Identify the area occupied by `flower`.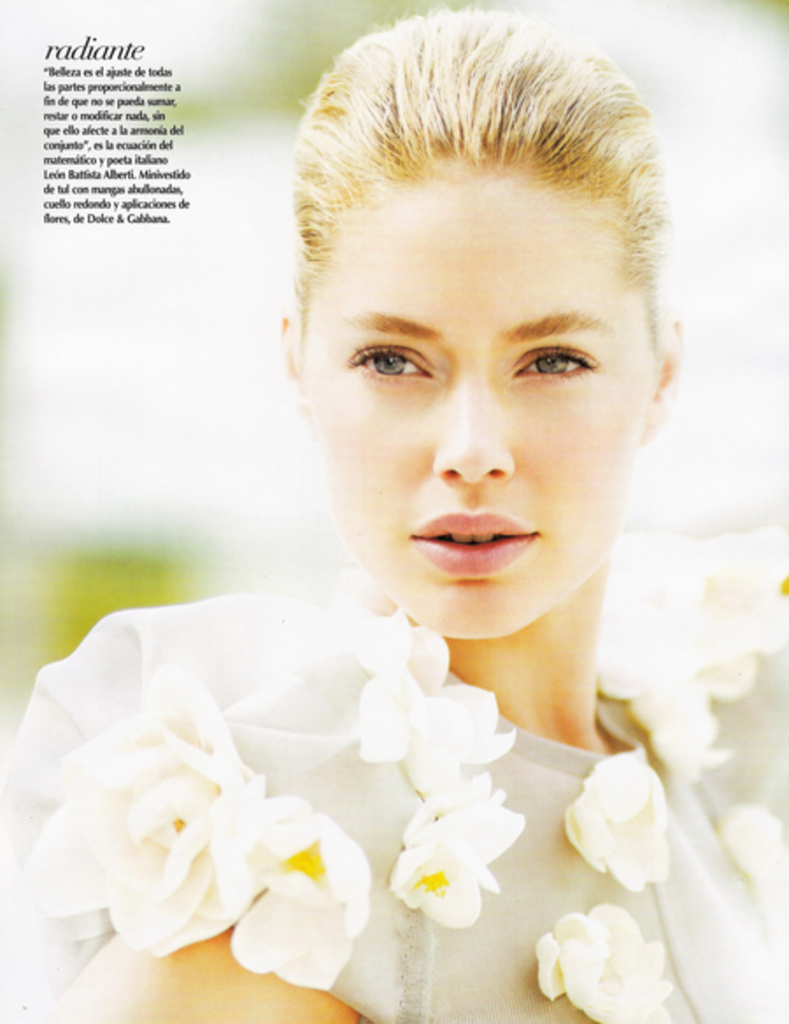
Area: <region>363, 596, 510, 794</region>.
